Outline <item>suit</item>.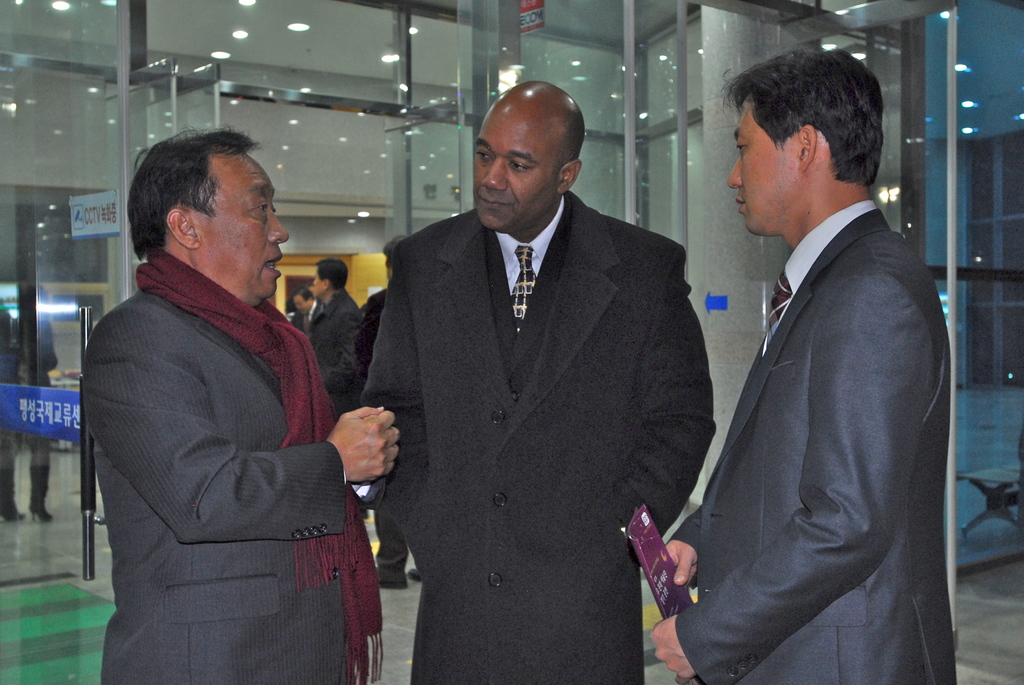
Outline: l=371, t=286, r=410, b=581.
